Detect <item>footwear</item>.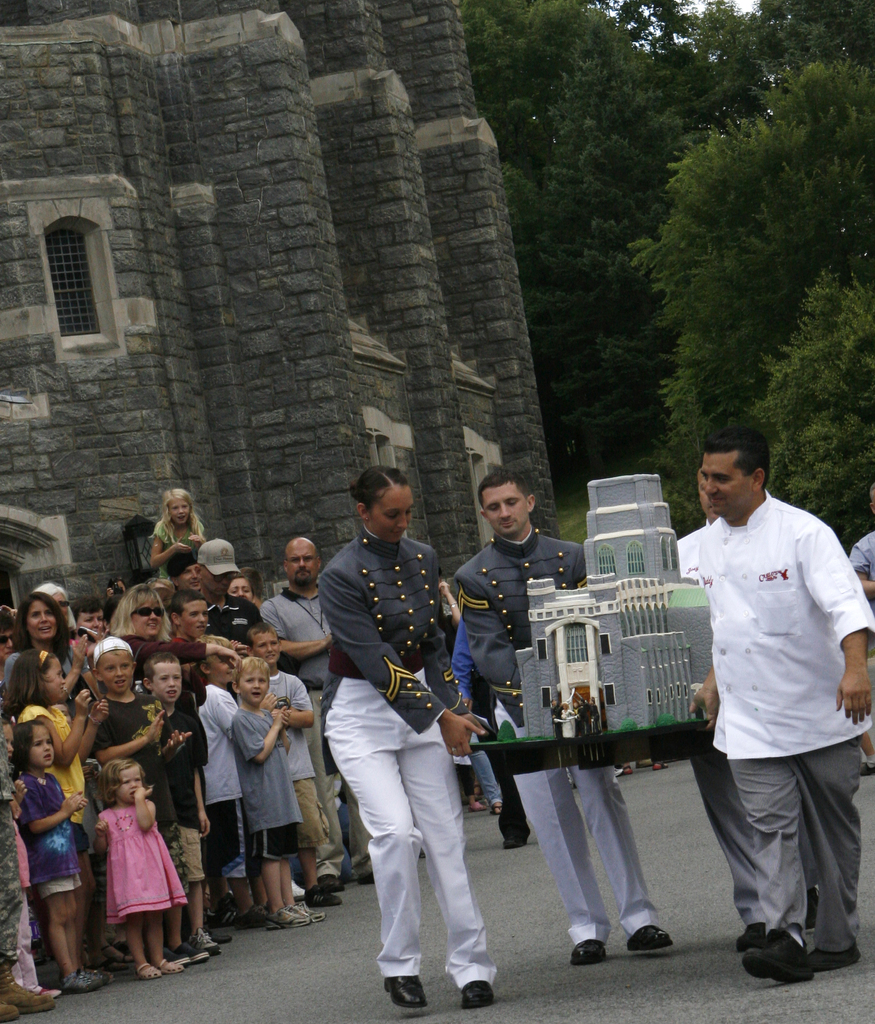
Detected at 505, 840, 526, 850.
